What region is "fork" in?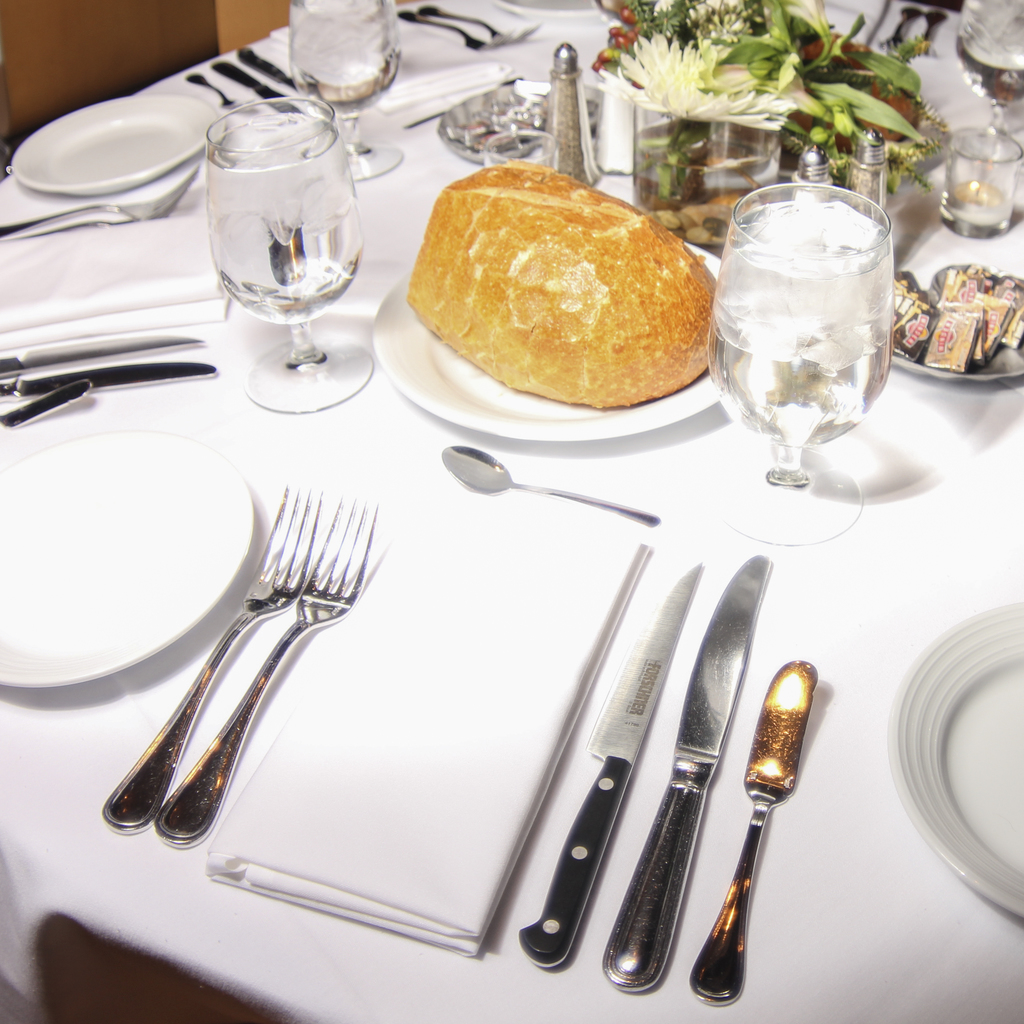
BBox(398, 6, 512, 50).
